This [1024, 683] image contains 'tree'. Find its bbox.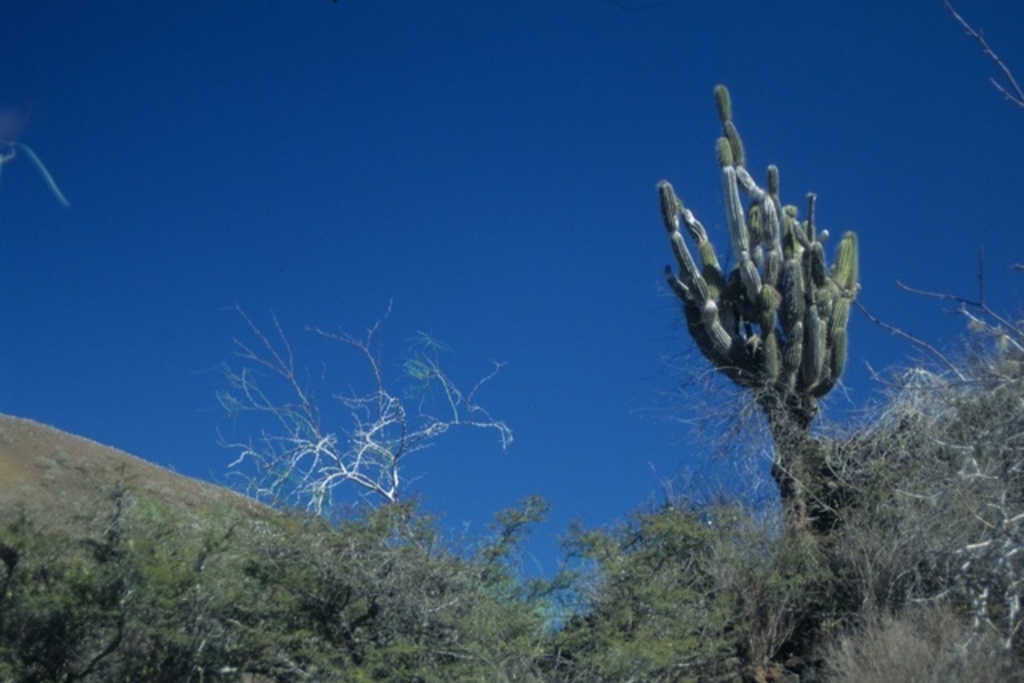
left=622, top=64, right=898, bottom=520.
